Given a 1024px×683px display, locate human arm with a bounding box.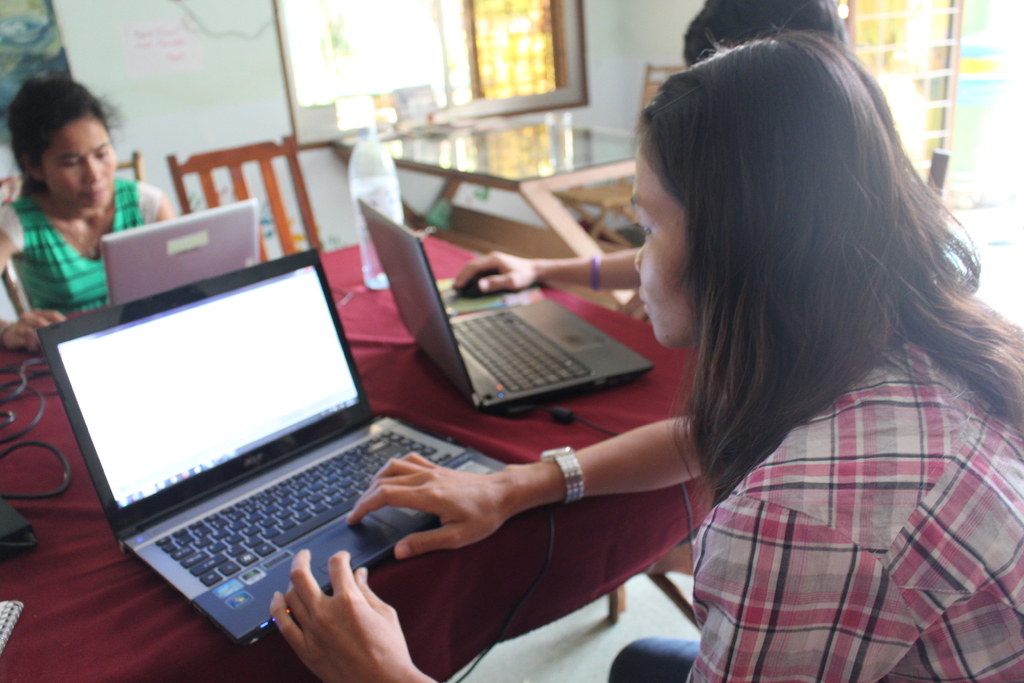
Located: [144, 178, 180, 231].
